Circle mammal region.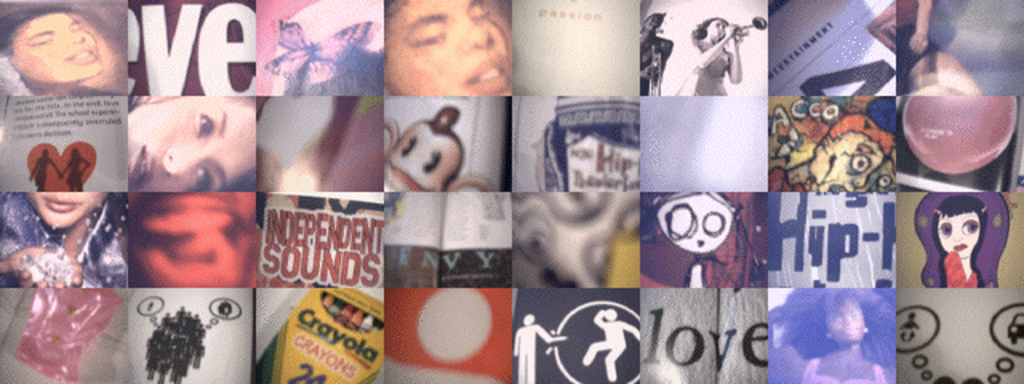
Region: (896,0,934,98).
